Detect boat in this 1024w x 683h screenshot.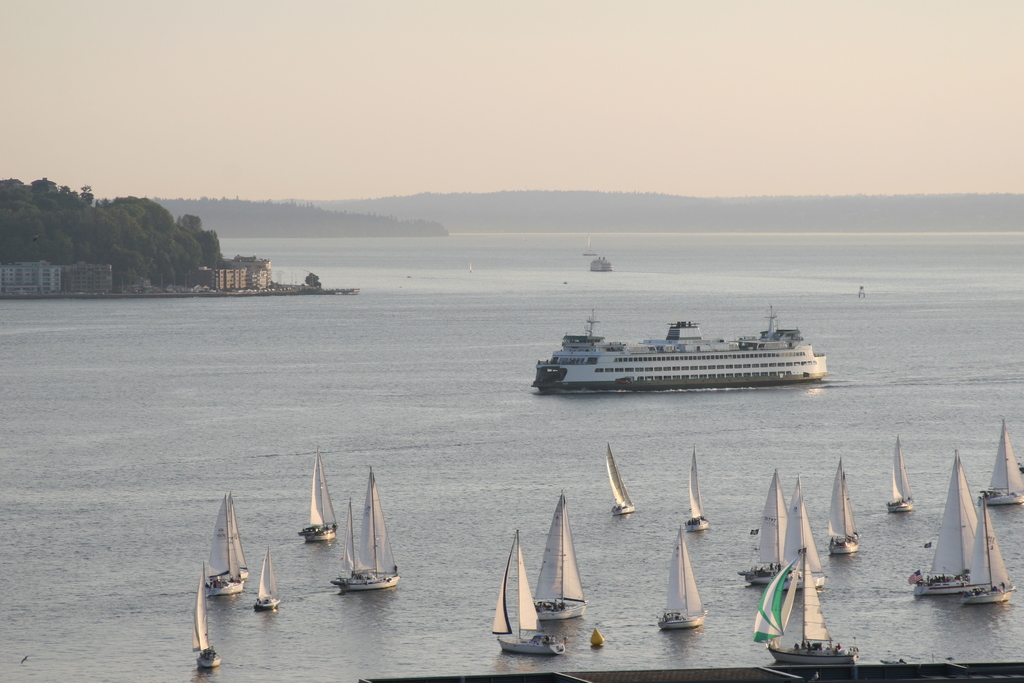
Detection: (x1=252, y1=543, x2=285, y2=609).
